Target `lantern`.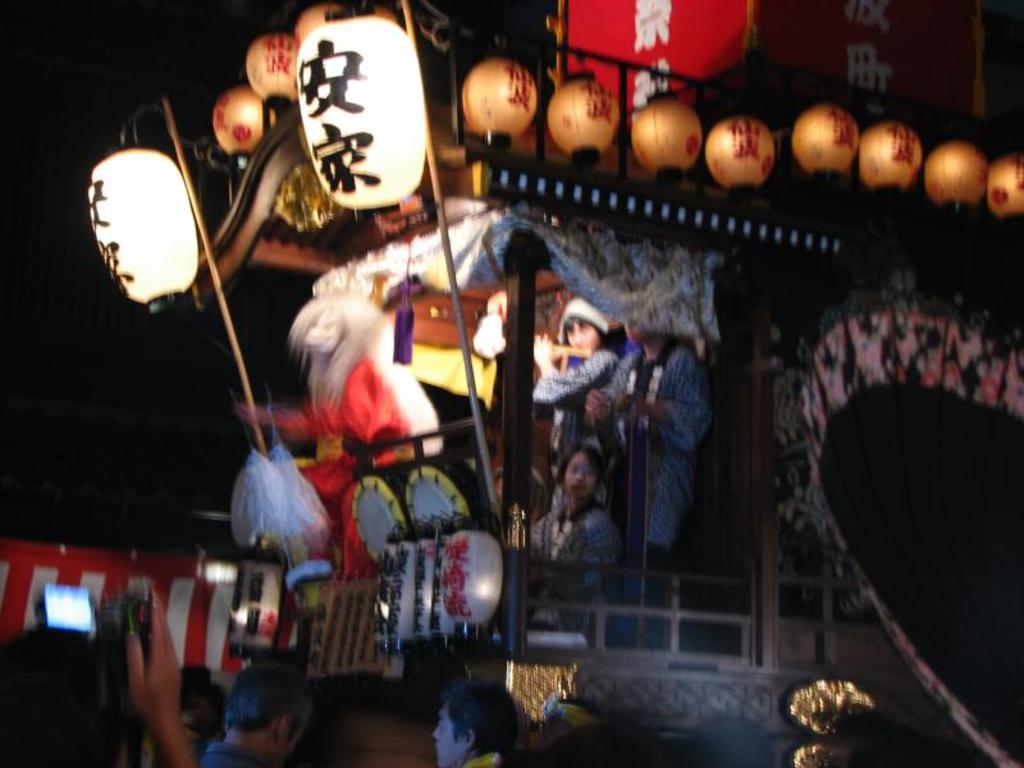
Target region: l=465, t=56, r=539, b=148.
